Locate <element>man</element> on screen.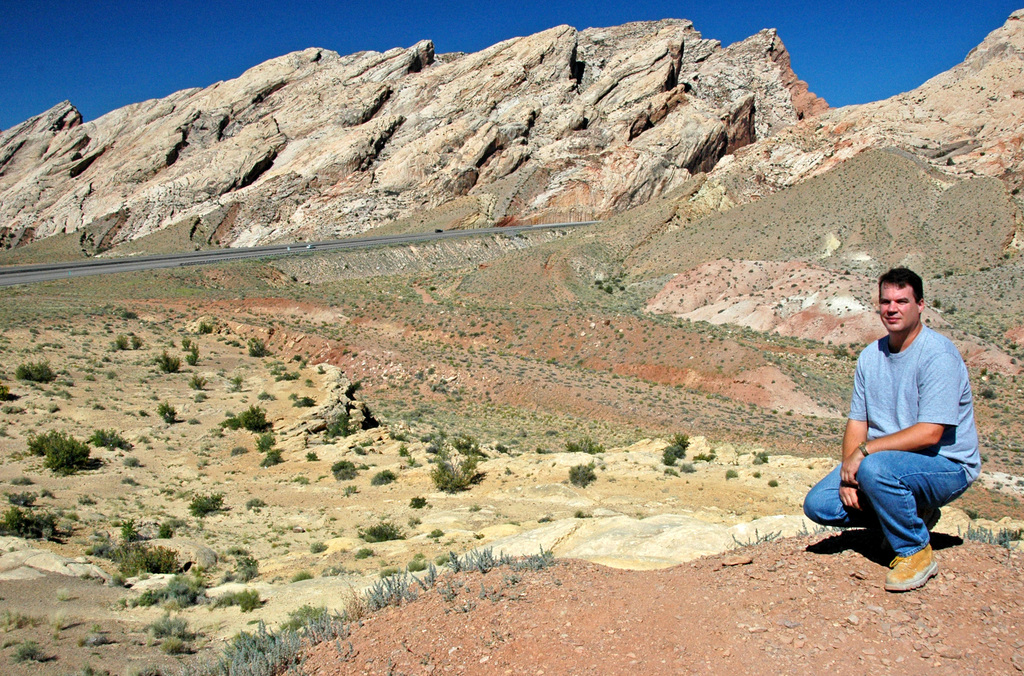
On screen at 819/266/980/590.
